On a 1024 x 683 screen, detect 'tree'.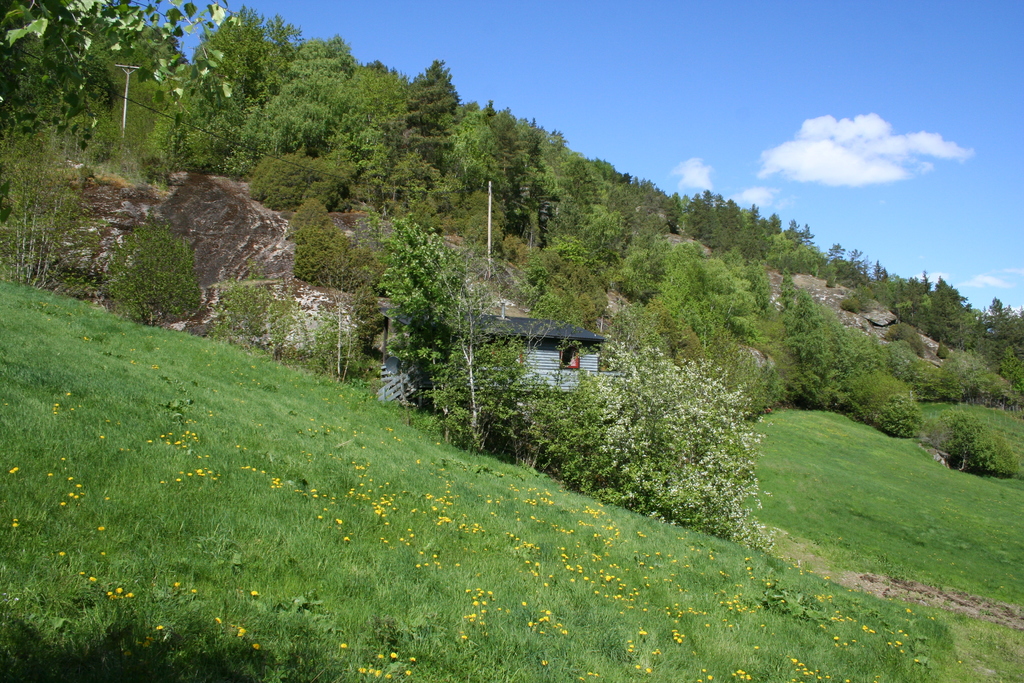
bbox(774, 226, 829, 279).
